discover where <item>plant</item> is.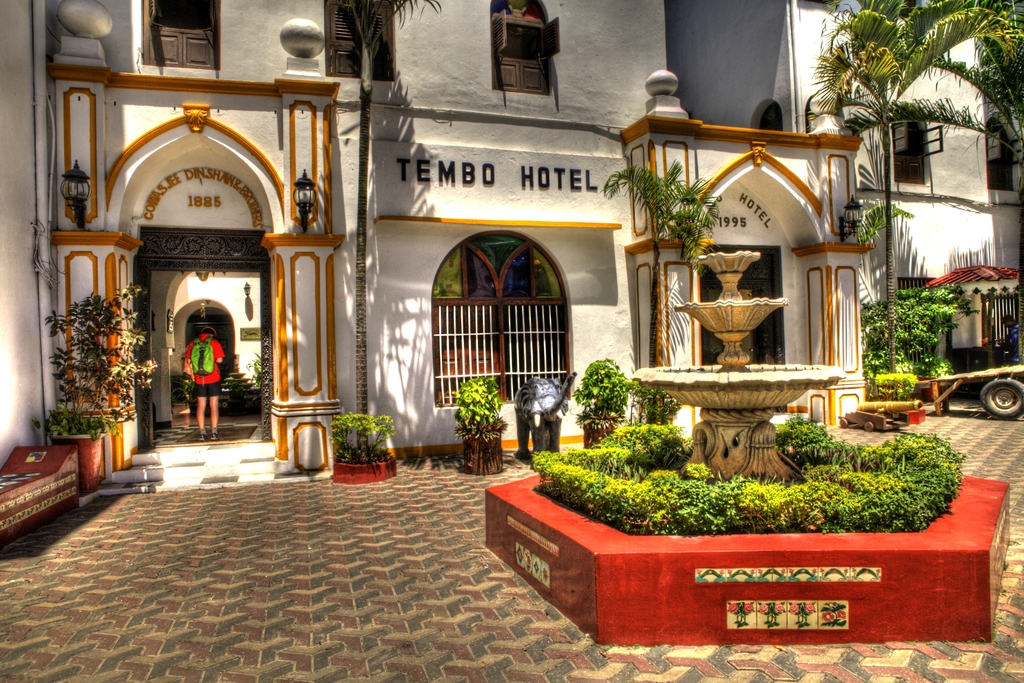
Discovered at (860, 333, 959, 388).
